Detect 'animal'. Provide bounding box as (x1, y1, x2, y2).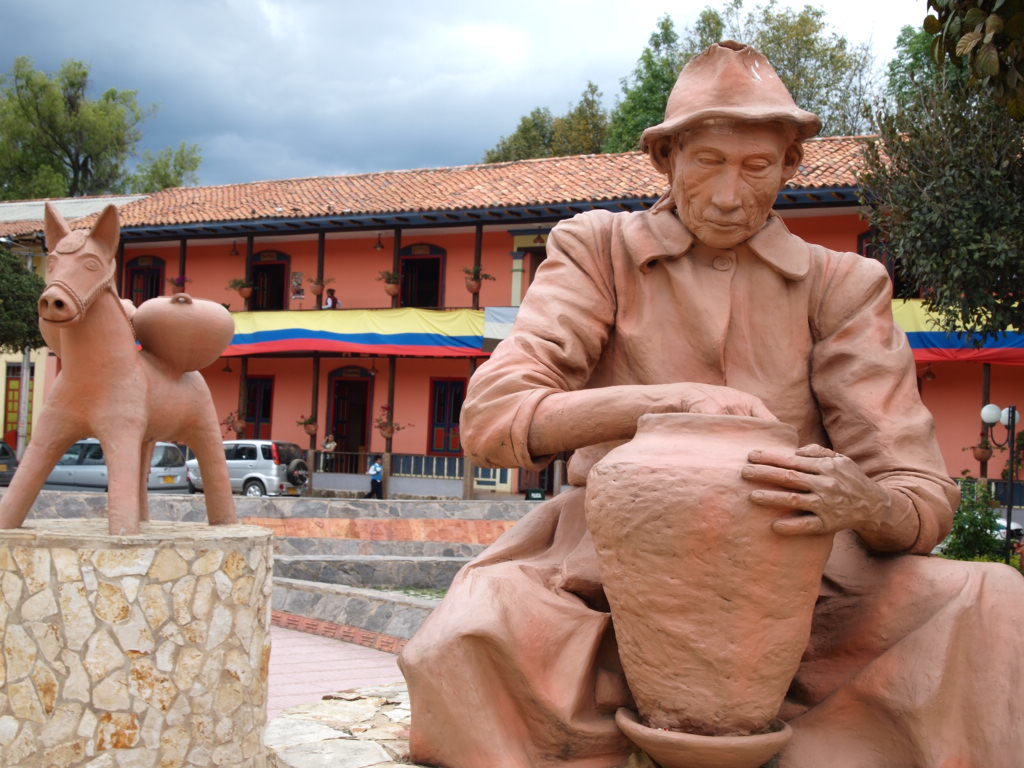
(0, 198, 241, 544).
